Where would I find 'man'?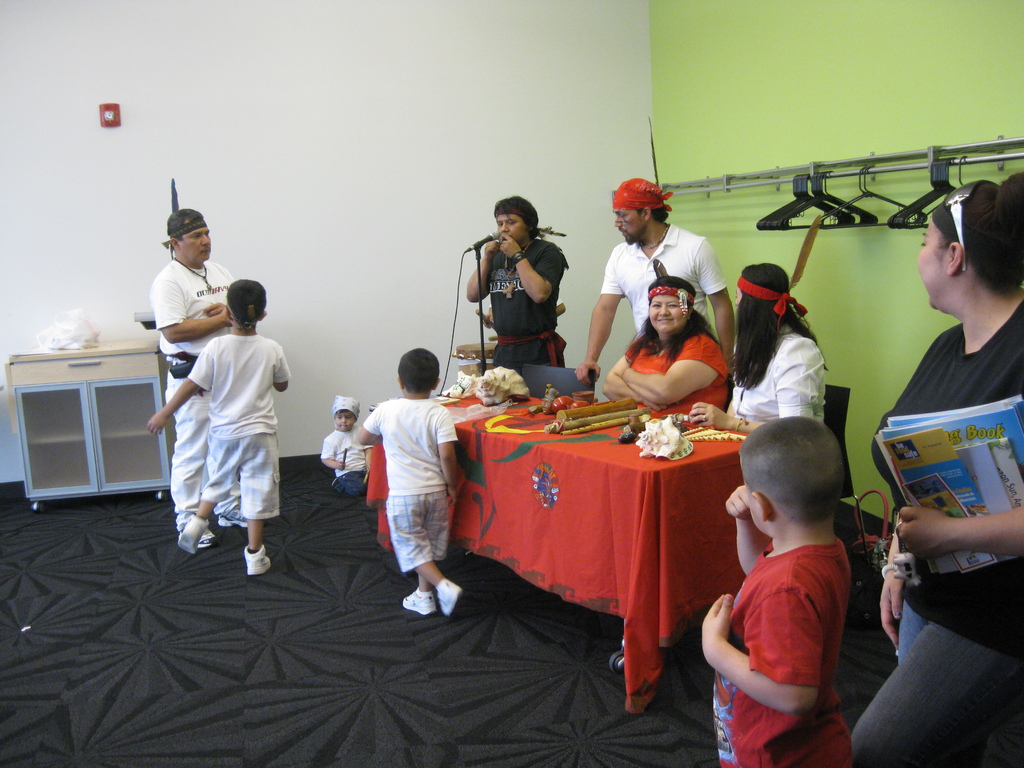
At {"left": 578, "top": 176, "right": 732, "bottom": 399}.
